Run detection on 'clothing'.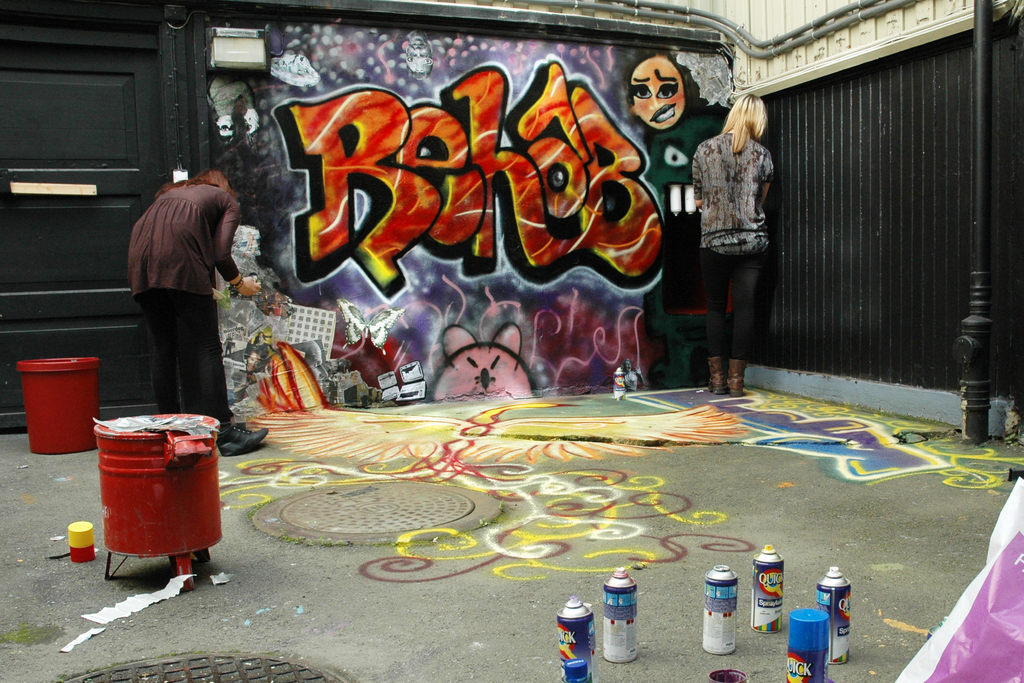
Result: [696, 243, 764, 359].
